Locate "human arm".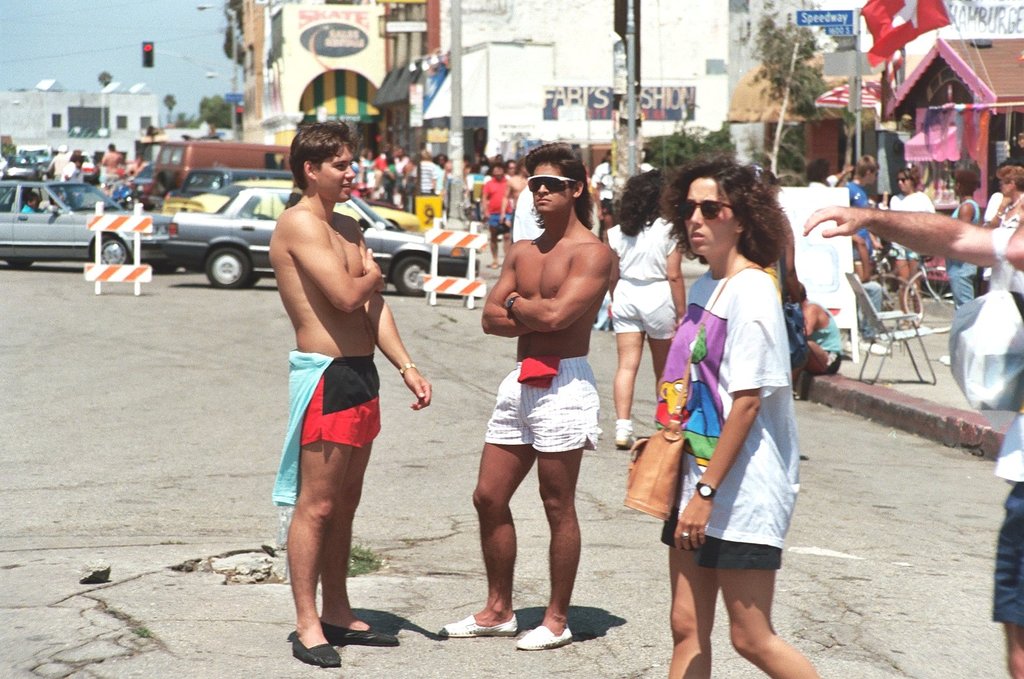
Bounding box: bbox(102, 155, 107, 168).
